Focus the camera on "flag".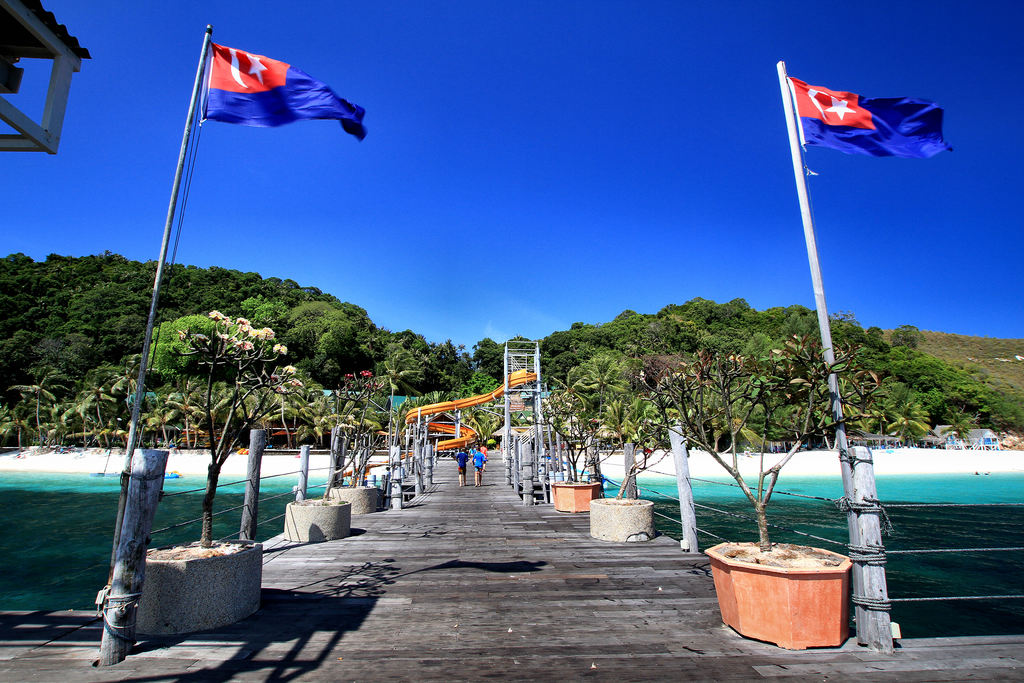
Focus region: <box>789,76,956,156</box>.
